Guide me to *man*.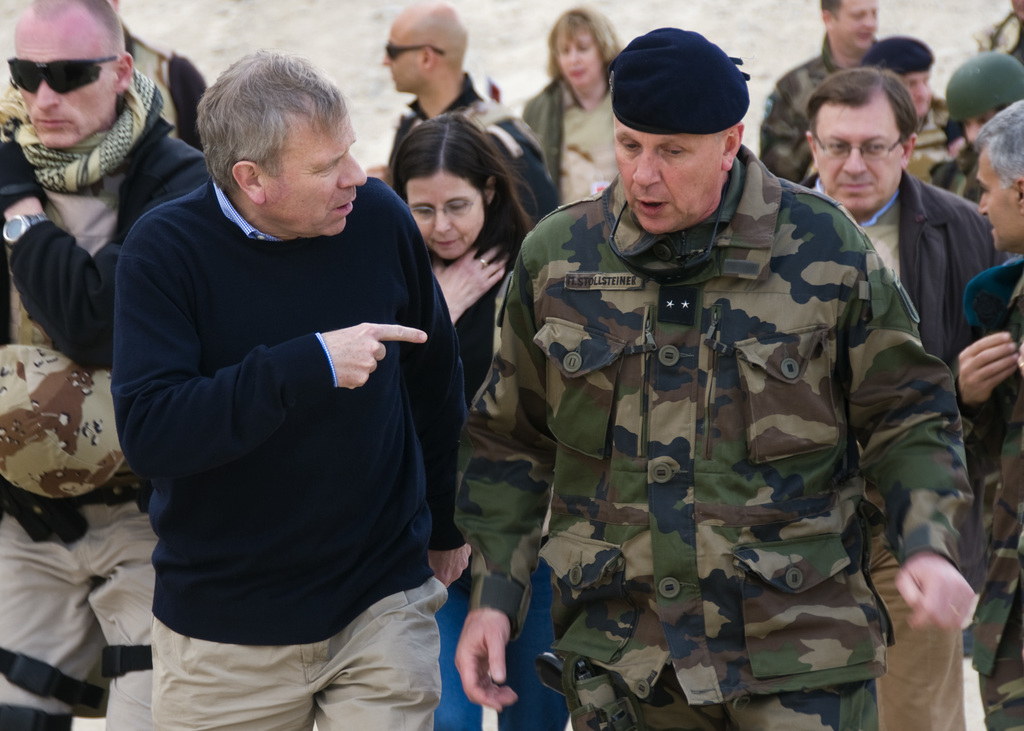
Guidance: BBox(755, 0, 890, 182).
